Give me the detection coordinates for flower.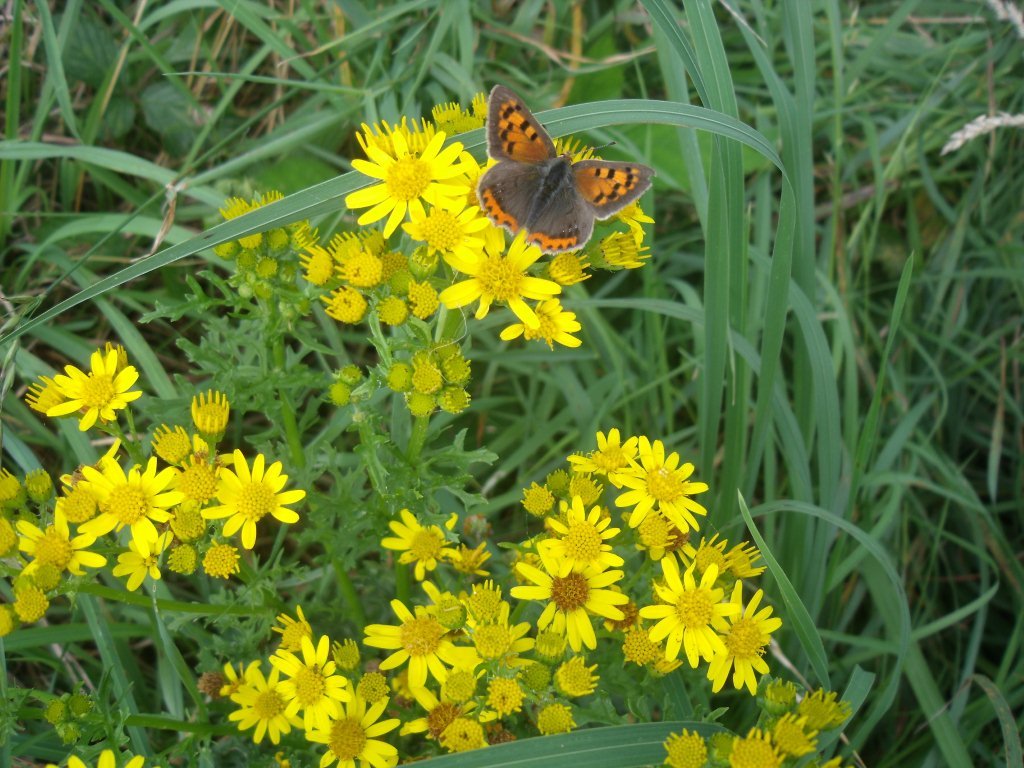
box=[343, 355, 365, 386].
